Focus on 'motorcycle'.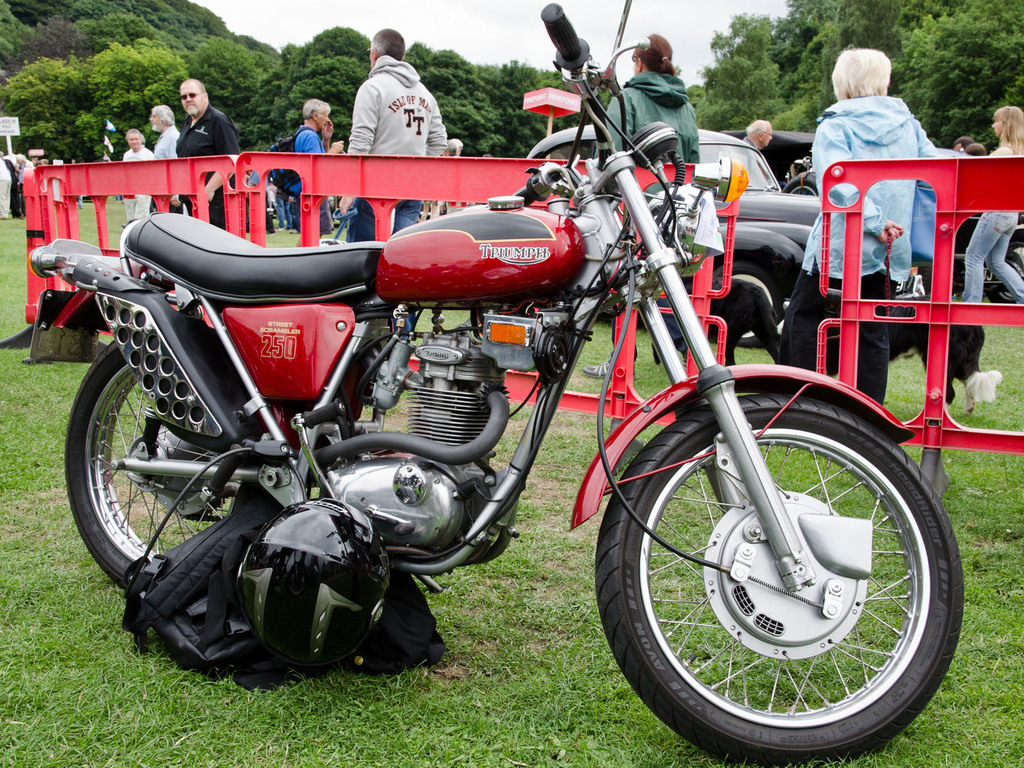
Focused at [left=32, top=4, right=967, bottom=766].
